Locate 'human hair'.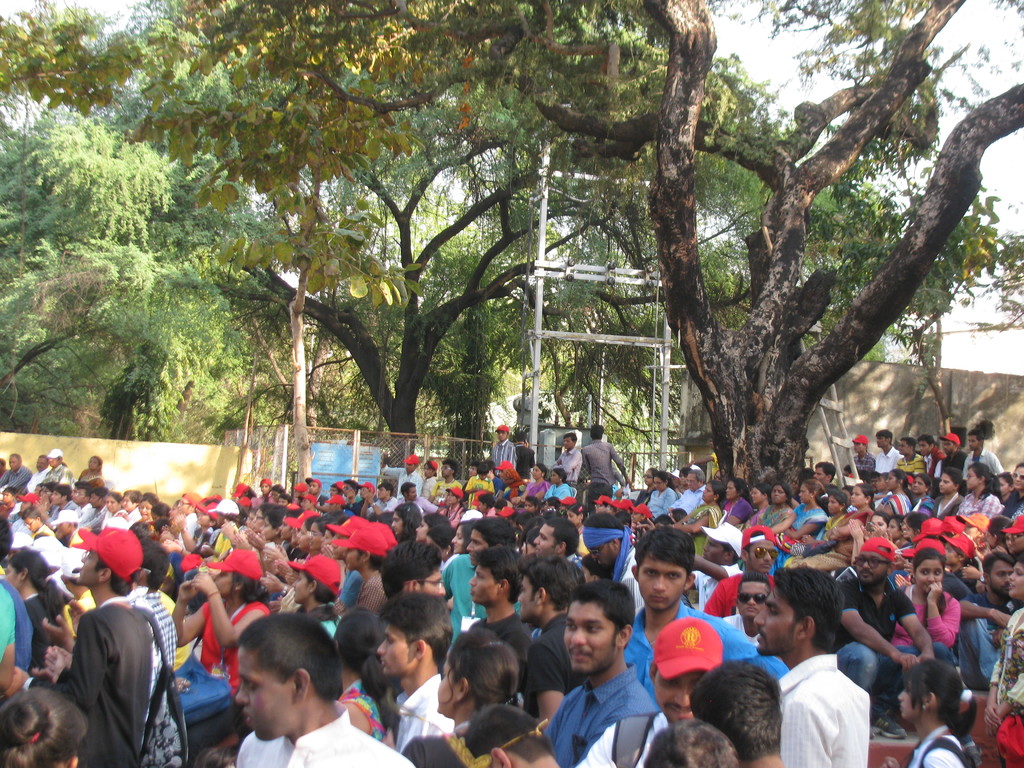
Bounding box: 892,512,907,539.
